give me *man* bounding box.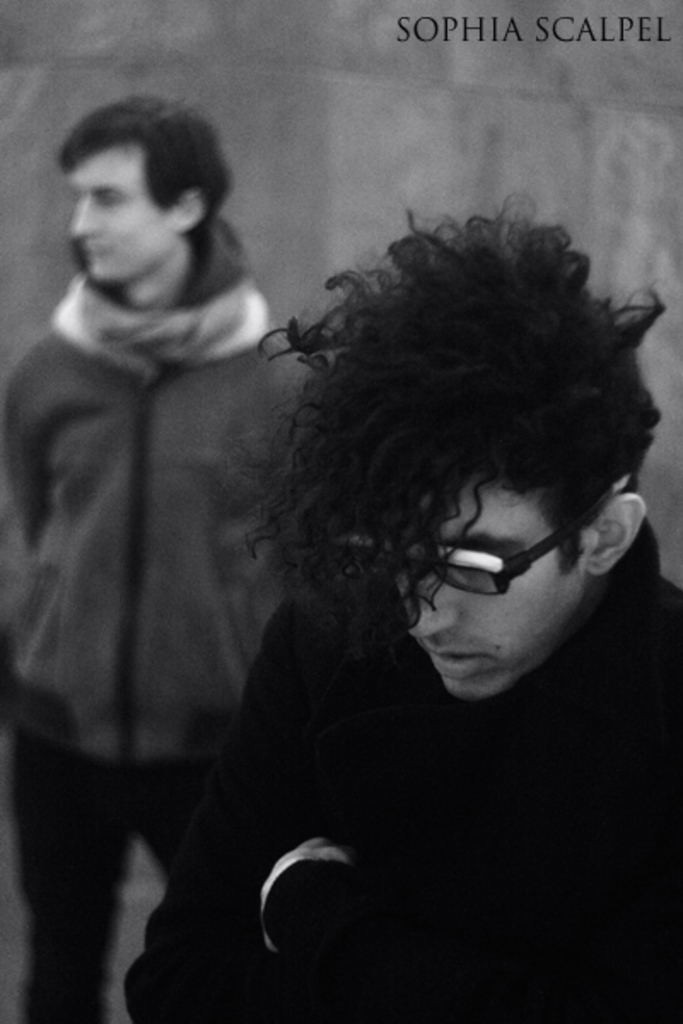
145:196:681:1022.
